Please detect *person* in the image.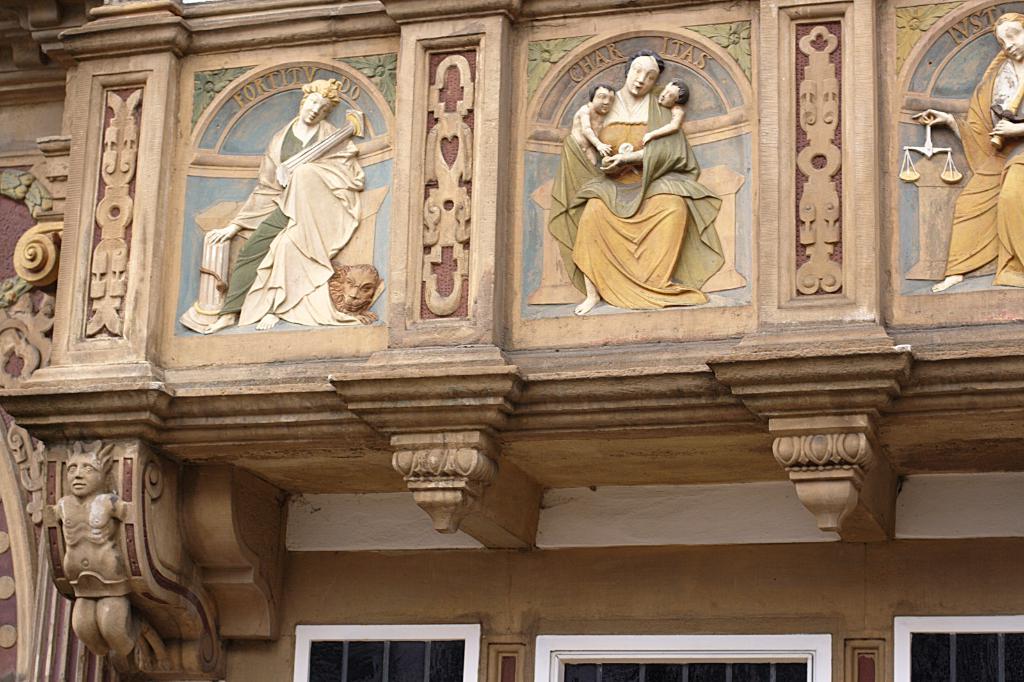
{"left": 568, "top": 83, "right": 617, "bottom": 186}.
